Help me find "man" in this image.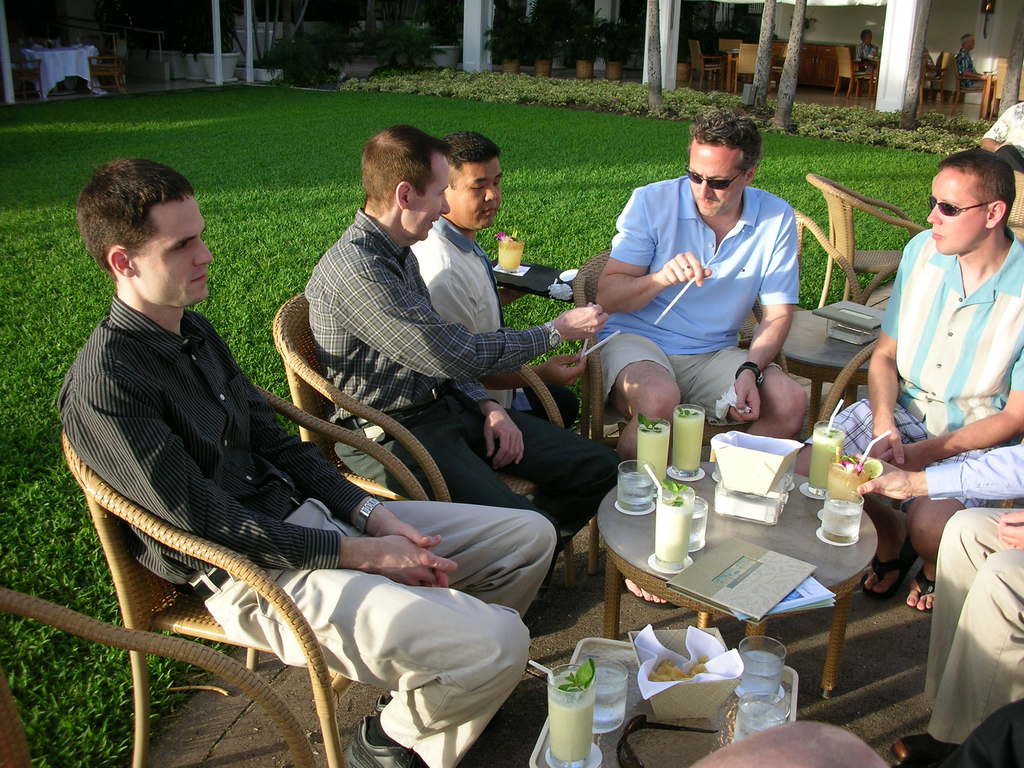
Found it: left=397, top=127, right=582, bottom=423.
